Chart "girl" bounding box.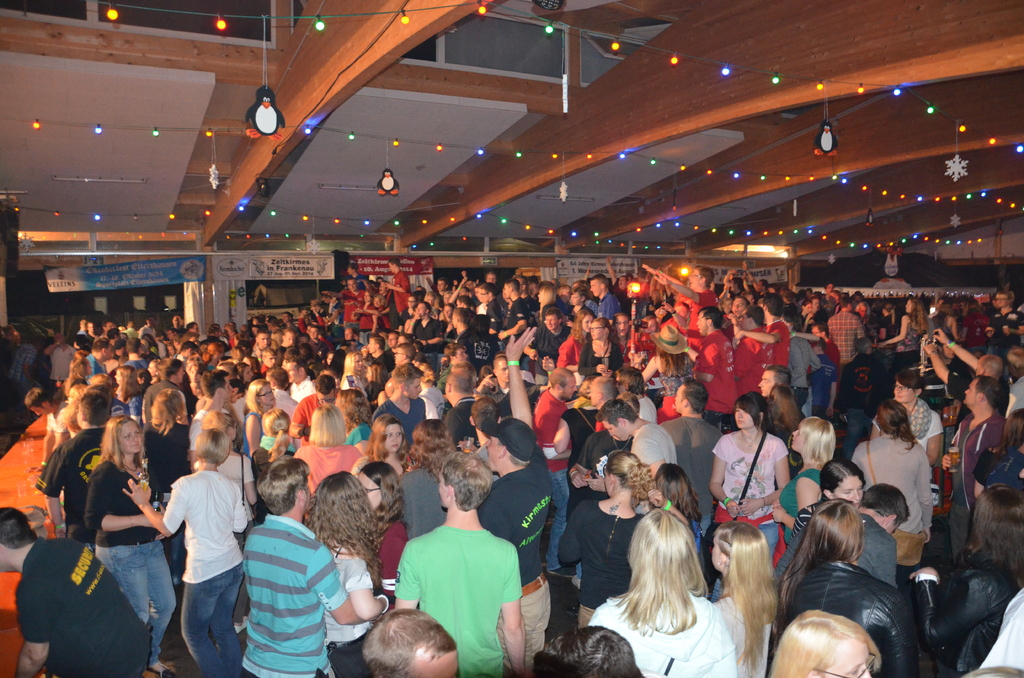
Charted: [left=613, top=314, right=634, bottom=362].
